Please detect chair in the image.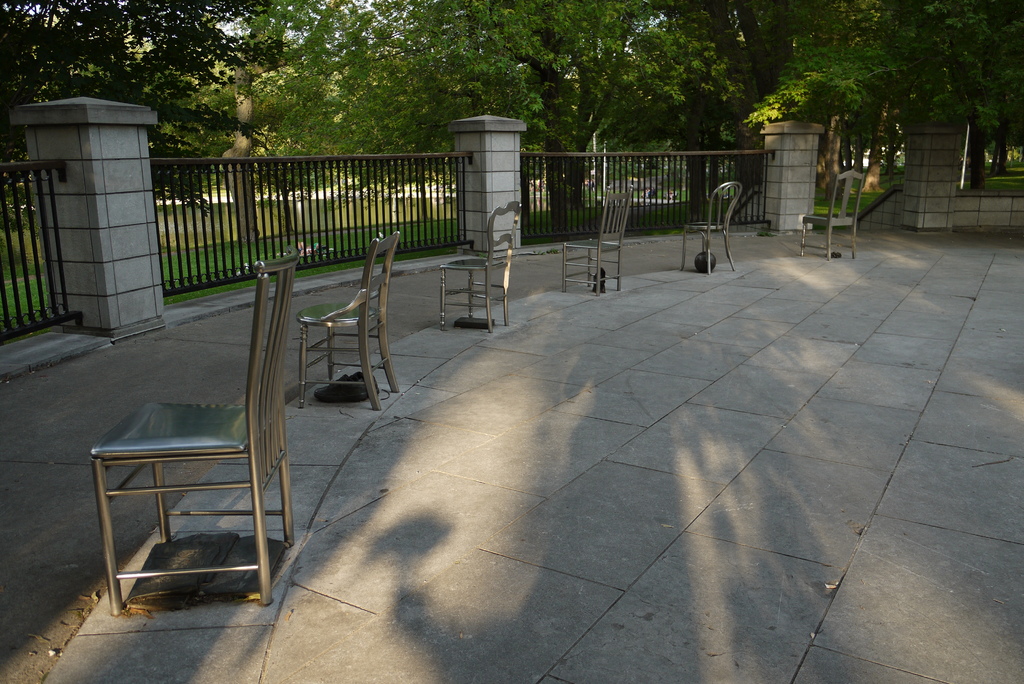
[left=803, top=168, right=866, bottom=263].
